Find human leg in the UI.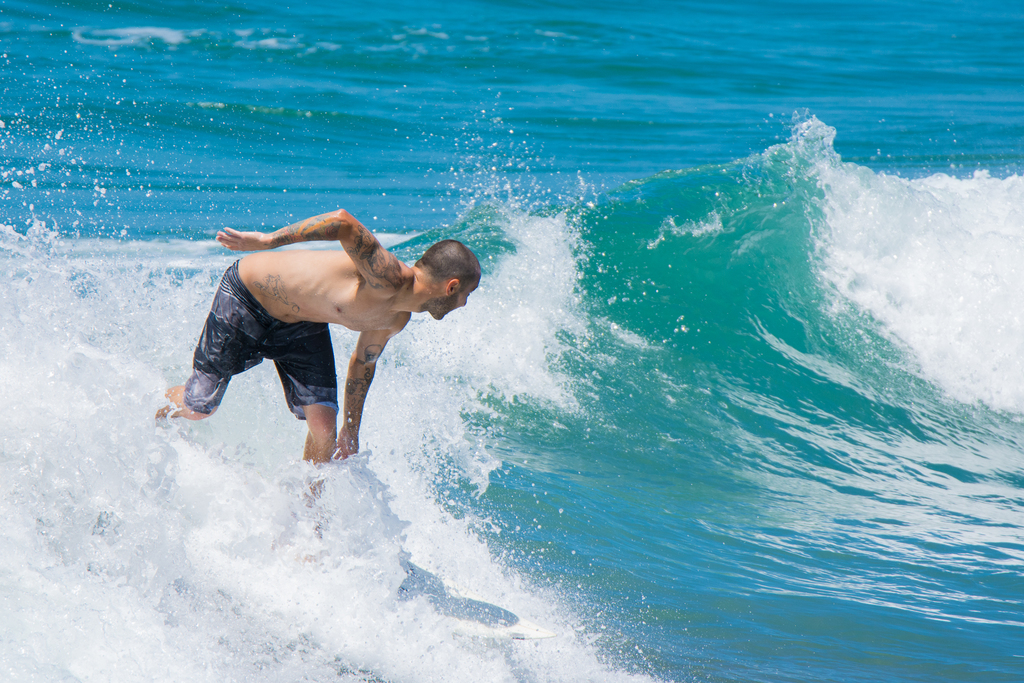
UI element at <region>159, 280, 258, 424</region>.
